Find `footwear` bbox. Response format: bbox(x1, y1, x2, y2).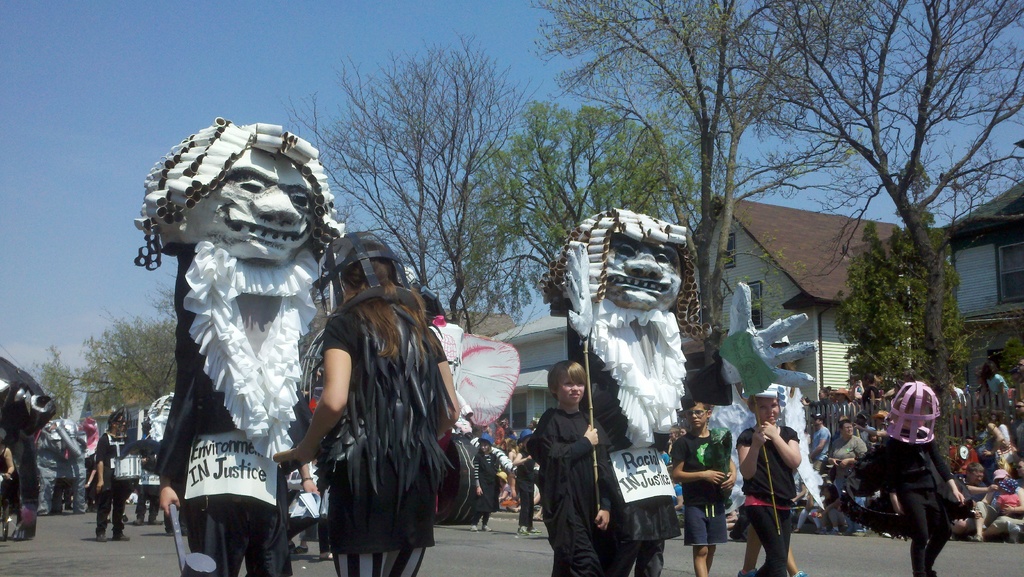
bbox(520, 519, 531, 533).
